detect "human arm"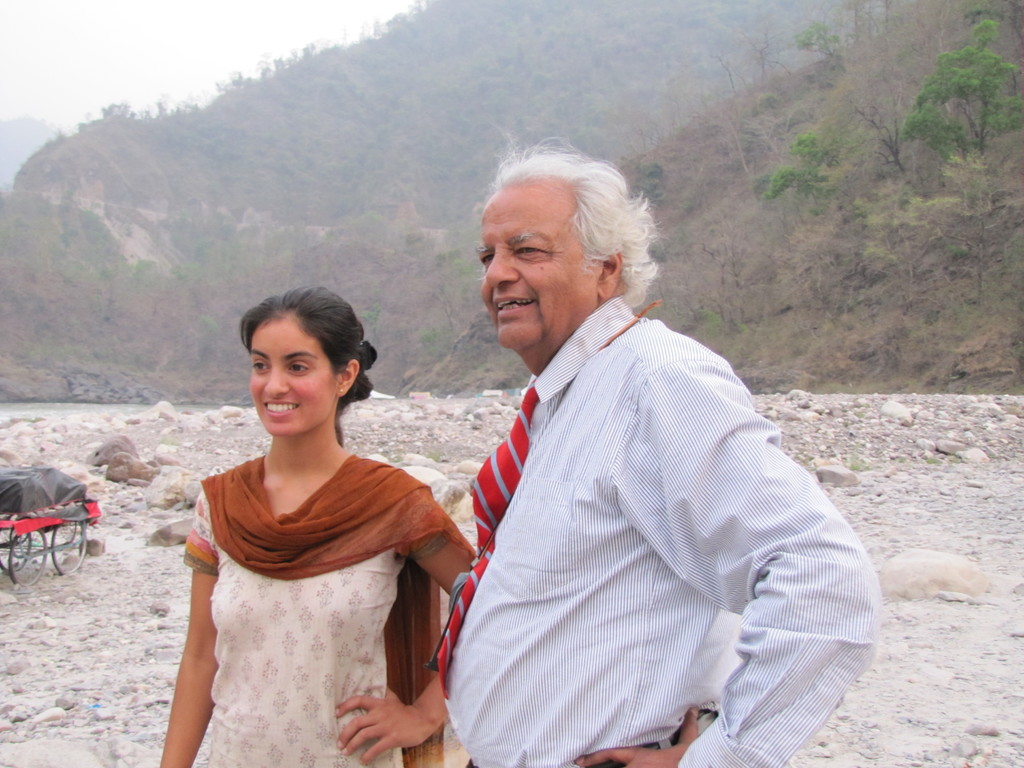
x1=154, y1=564, x2=217, y2=748
